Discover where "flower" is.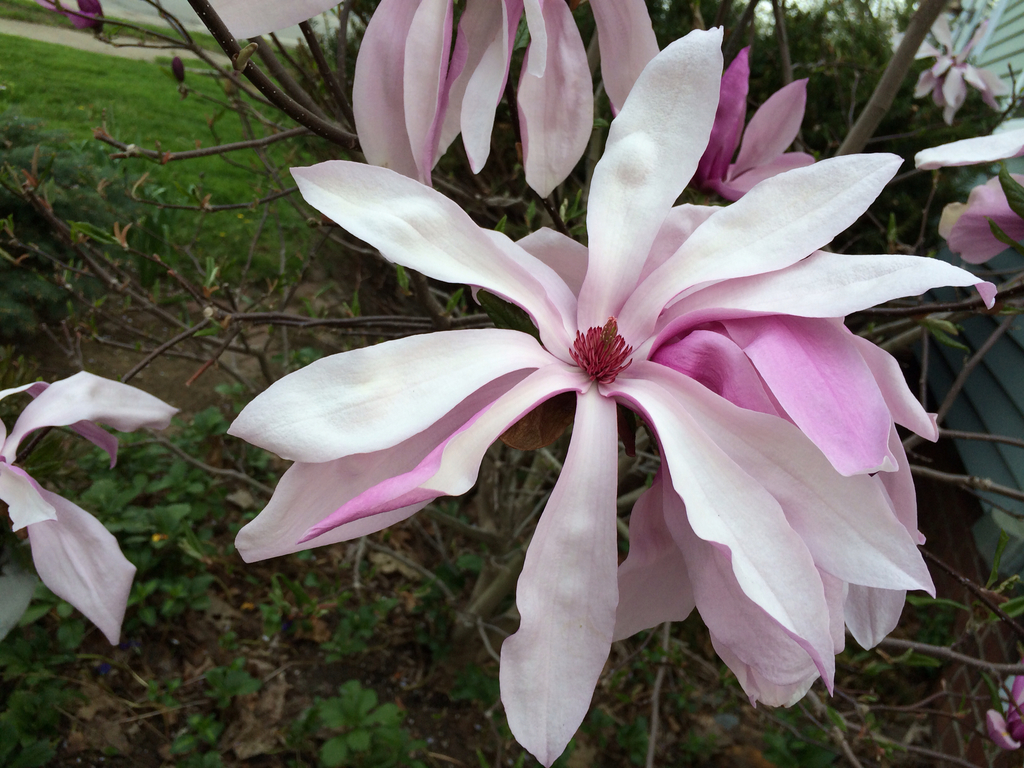
Discovered at (left=984, top=676, right=1023, bottom=752).
